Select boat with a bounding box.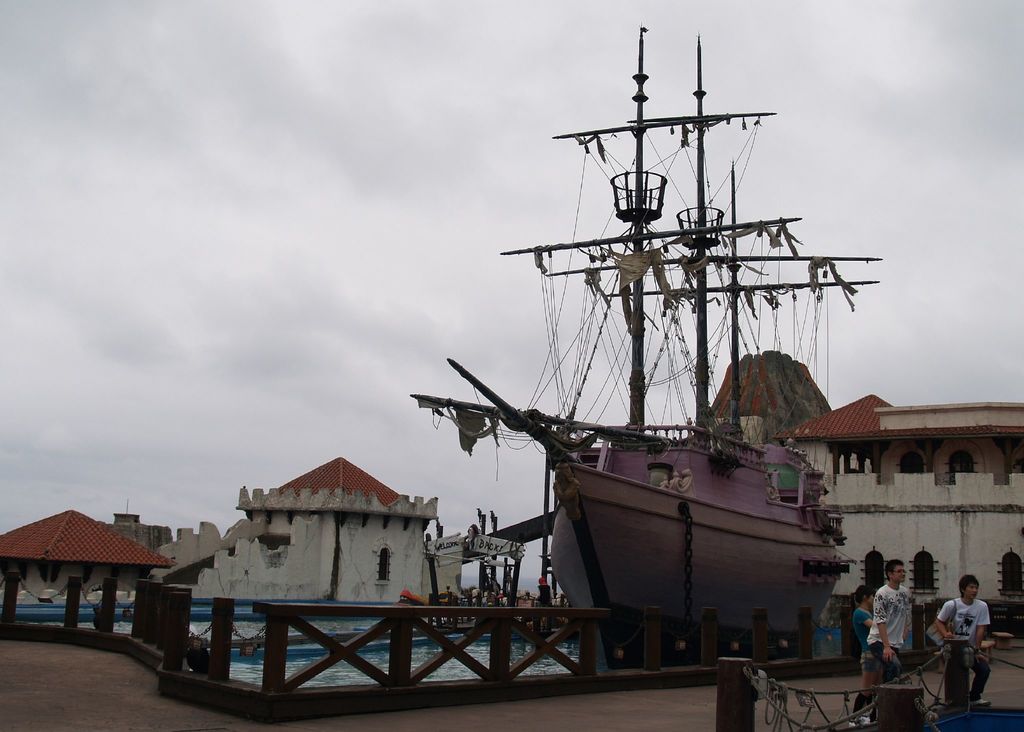
{"left": 399, "top": 511, "right": 526, "bottom": 633}.
